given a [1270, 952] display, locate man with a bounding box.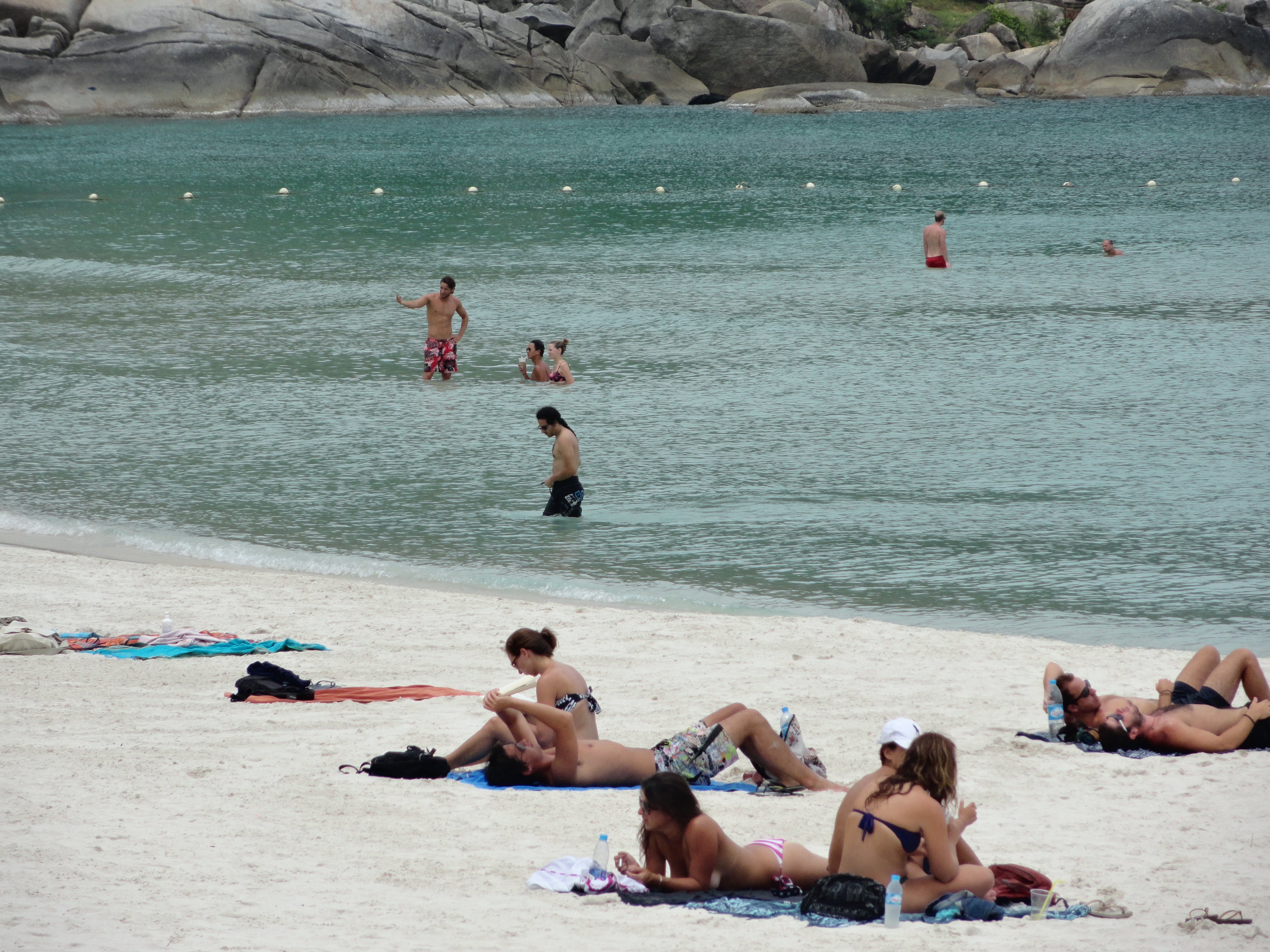
Located: 254/58/262/74.
